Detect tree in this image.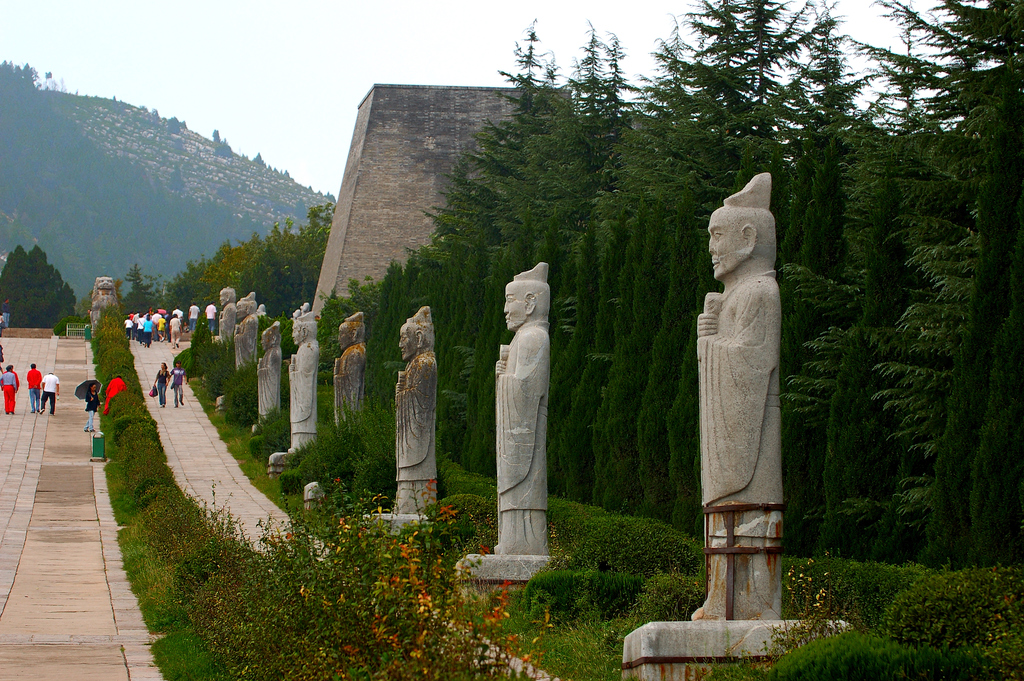
Detection: l=209, t=129, r=224, b=138.
